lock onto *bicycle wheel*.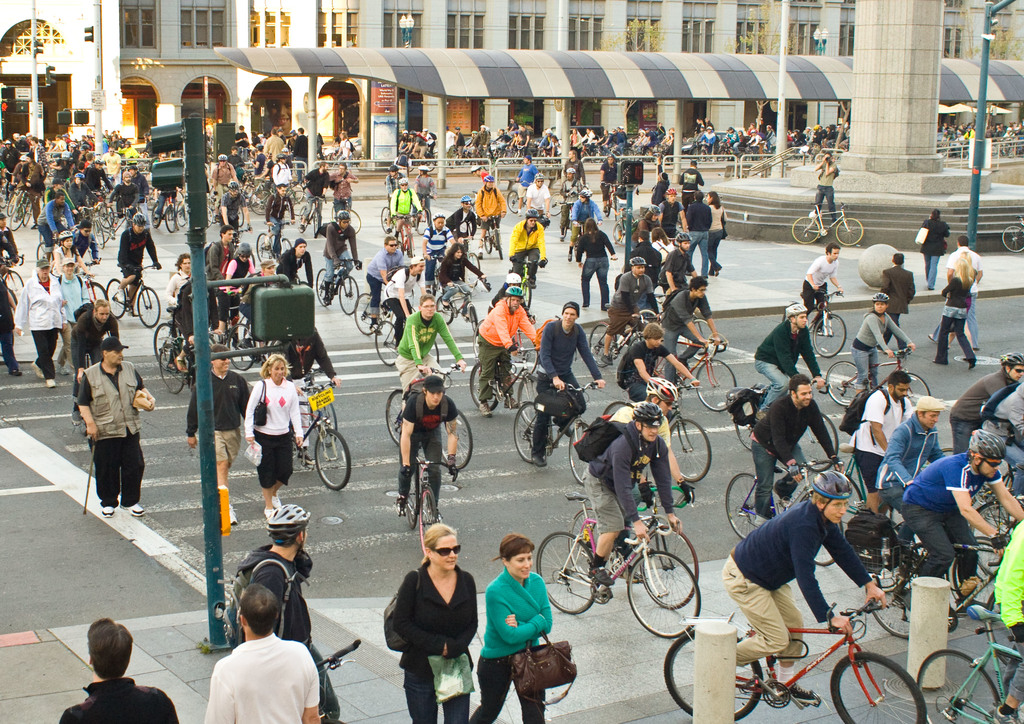
Locked: <bbox>918, 645, 1003, 723</bbox>.
